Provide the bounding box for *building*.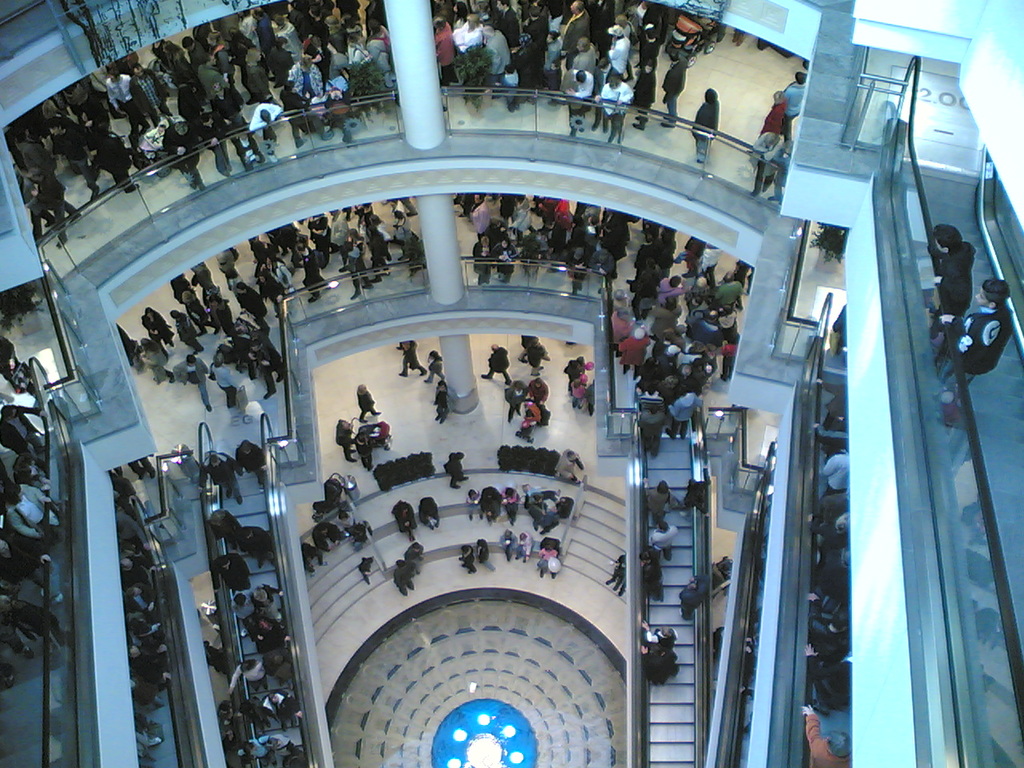
{"left": 0, "top": 2, "right": 1023, "bottom": 767}.
